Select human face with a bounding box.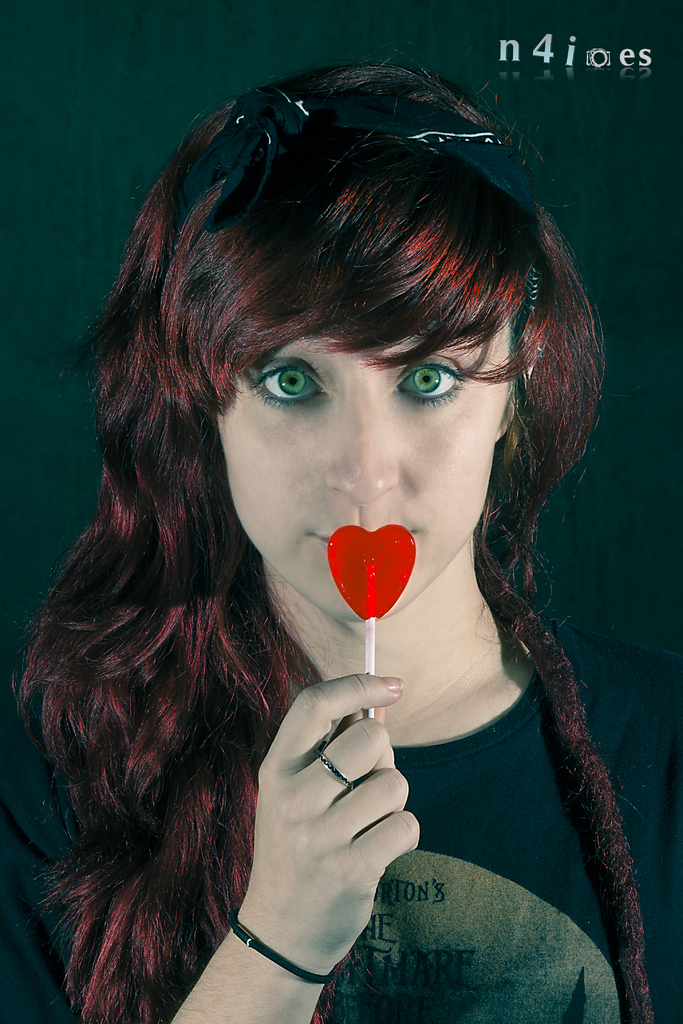
(218,333,508,628).
